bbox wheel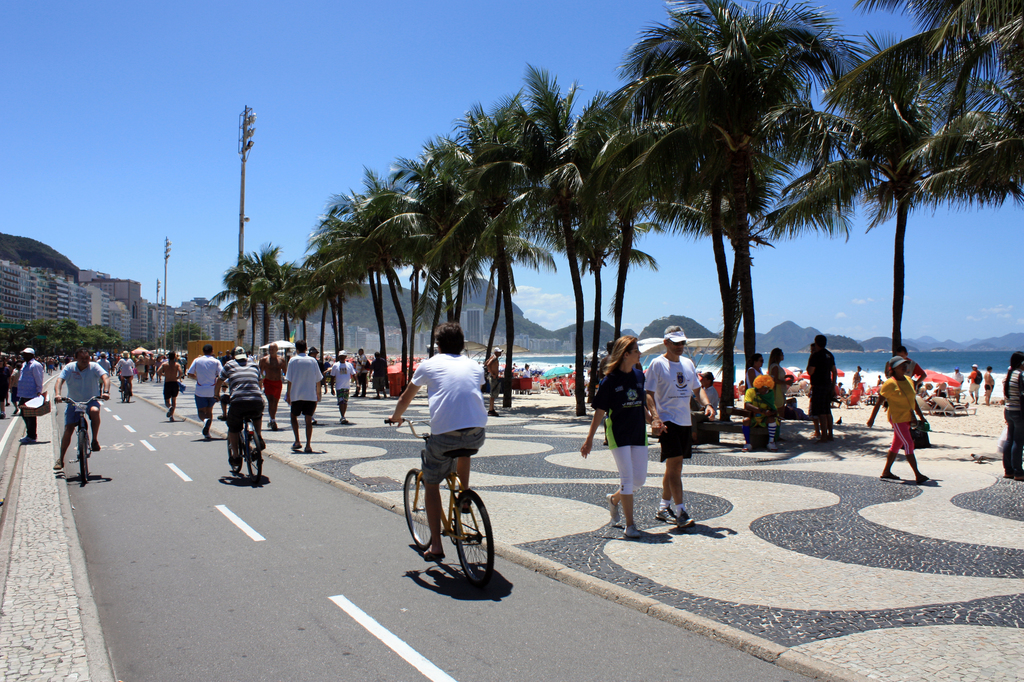
[left=228, top=432, right=245, bottom=472]
